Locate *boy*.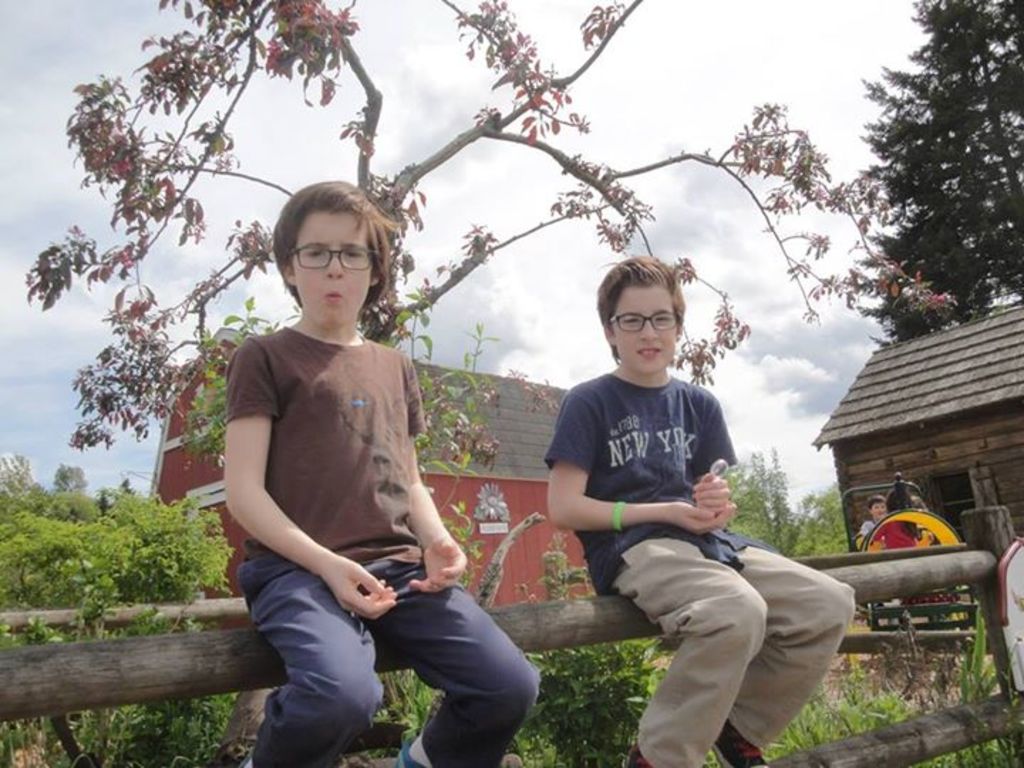
Bounding box: left=230, top=178, right=543, bottom=767.
